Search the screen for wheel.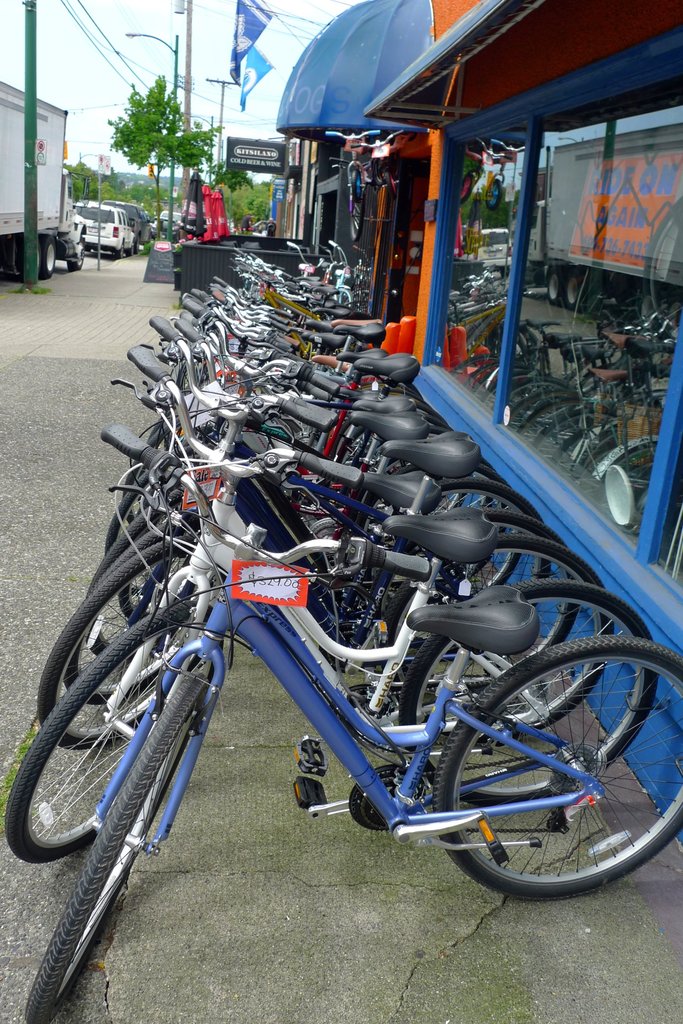
Found at (114,236,132,259).
